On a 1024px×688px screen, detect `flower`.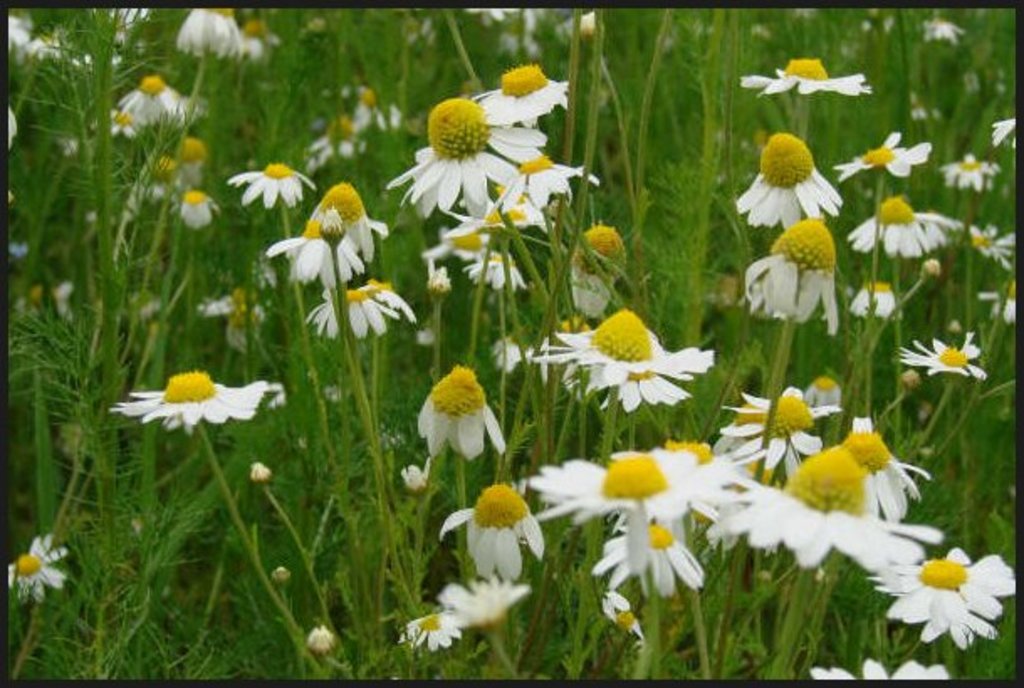
Rect(196, 289, 255, 356).
